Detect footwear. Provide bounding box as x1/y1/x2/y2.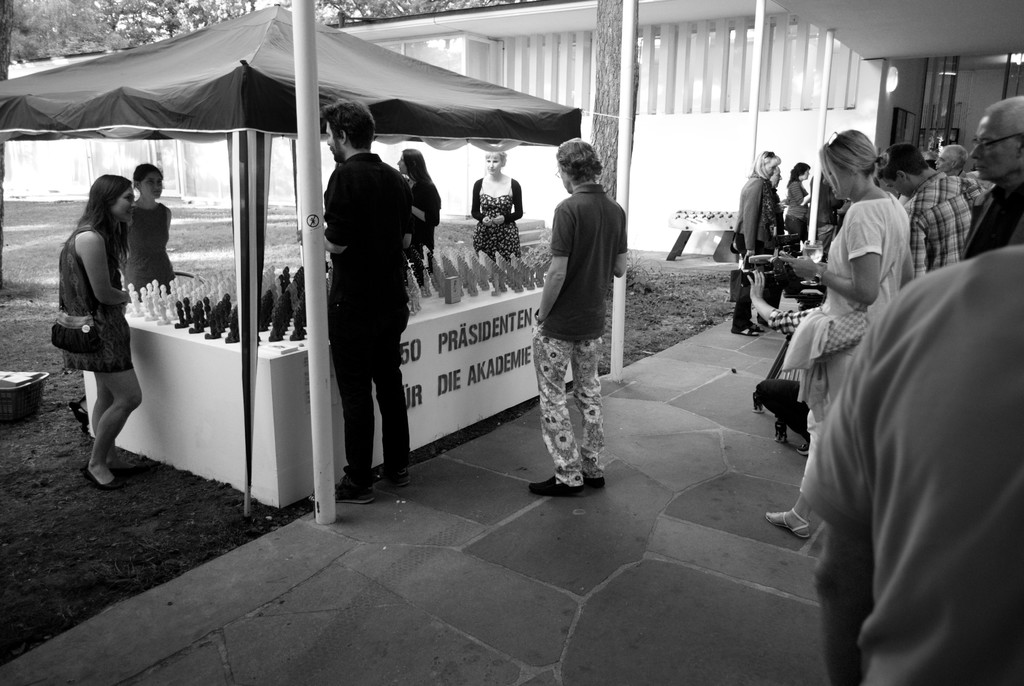
527/474/590/499.
